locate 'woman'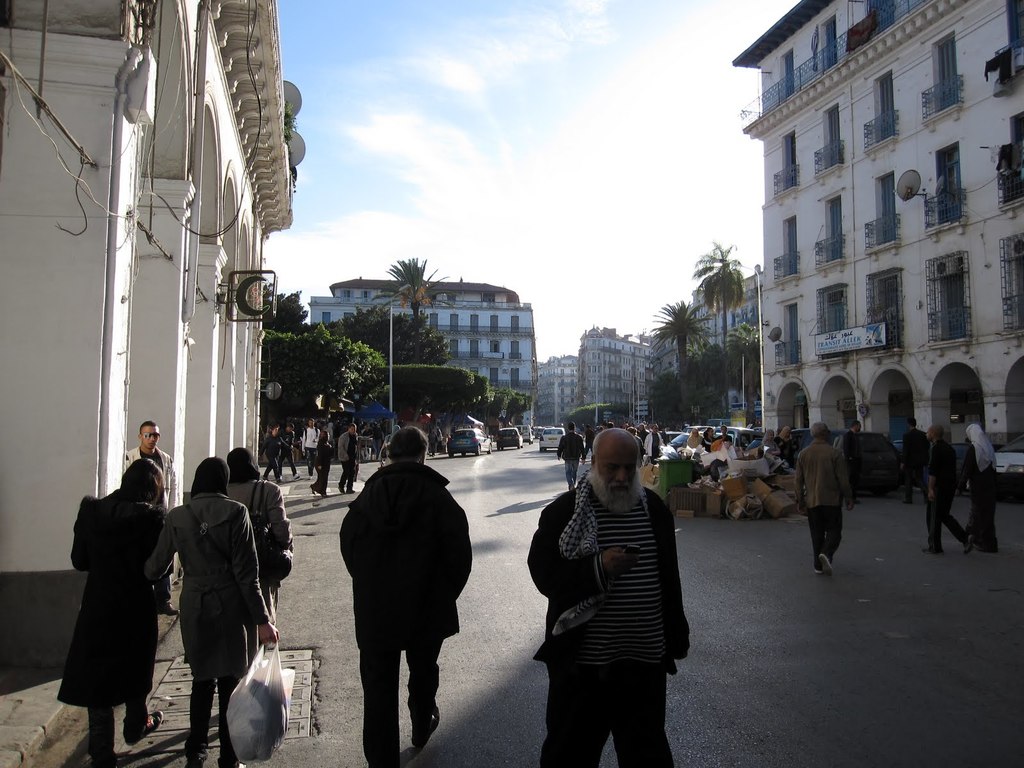
{"x1": 703, "y1": 428, "x2": 719, "y2": 450}
